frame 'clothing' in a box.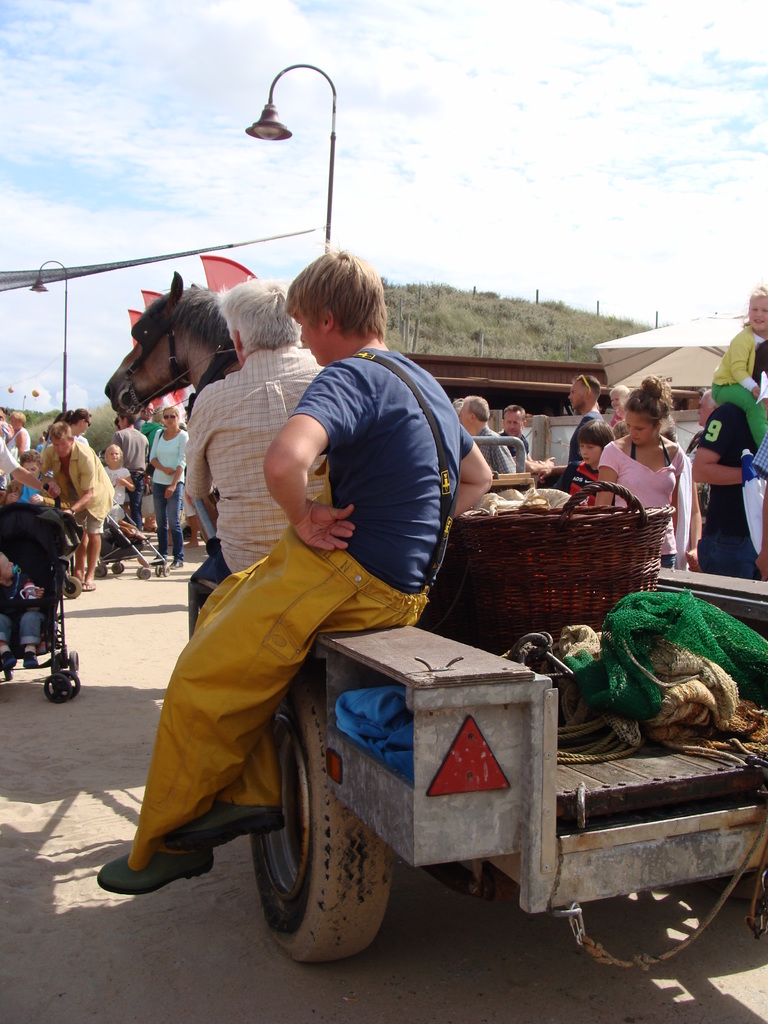
37,438,117,543.
